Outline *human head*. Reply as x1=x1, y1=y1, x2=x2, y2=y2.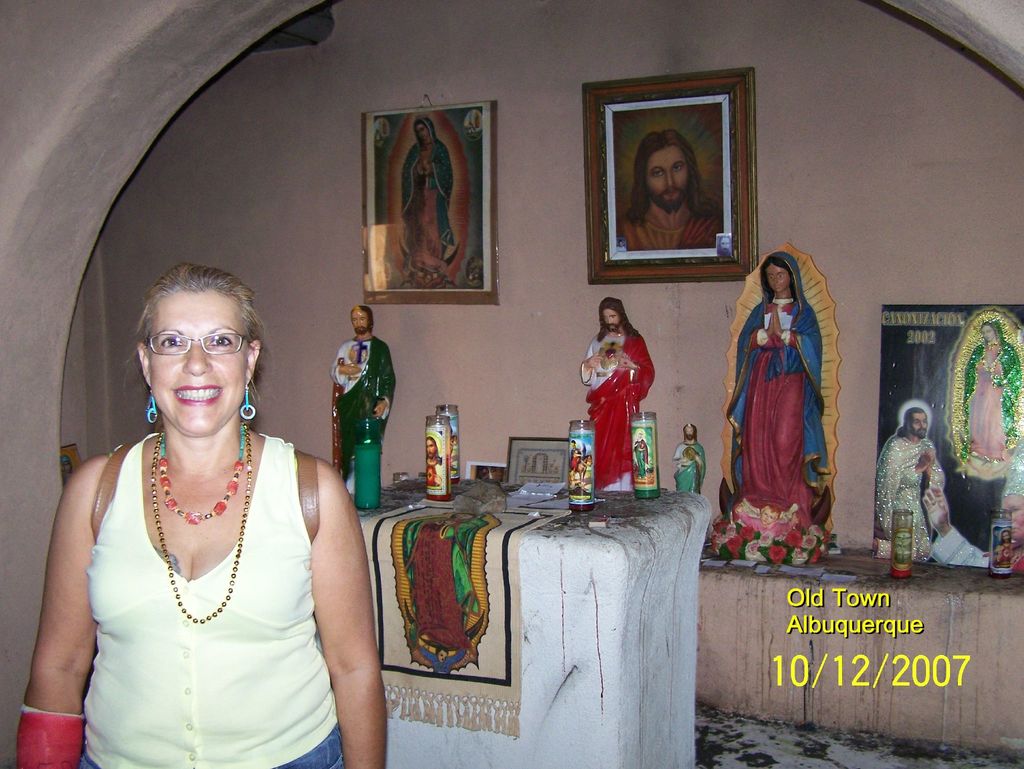
x1=416, y1=118, x2=433, y2=143.
